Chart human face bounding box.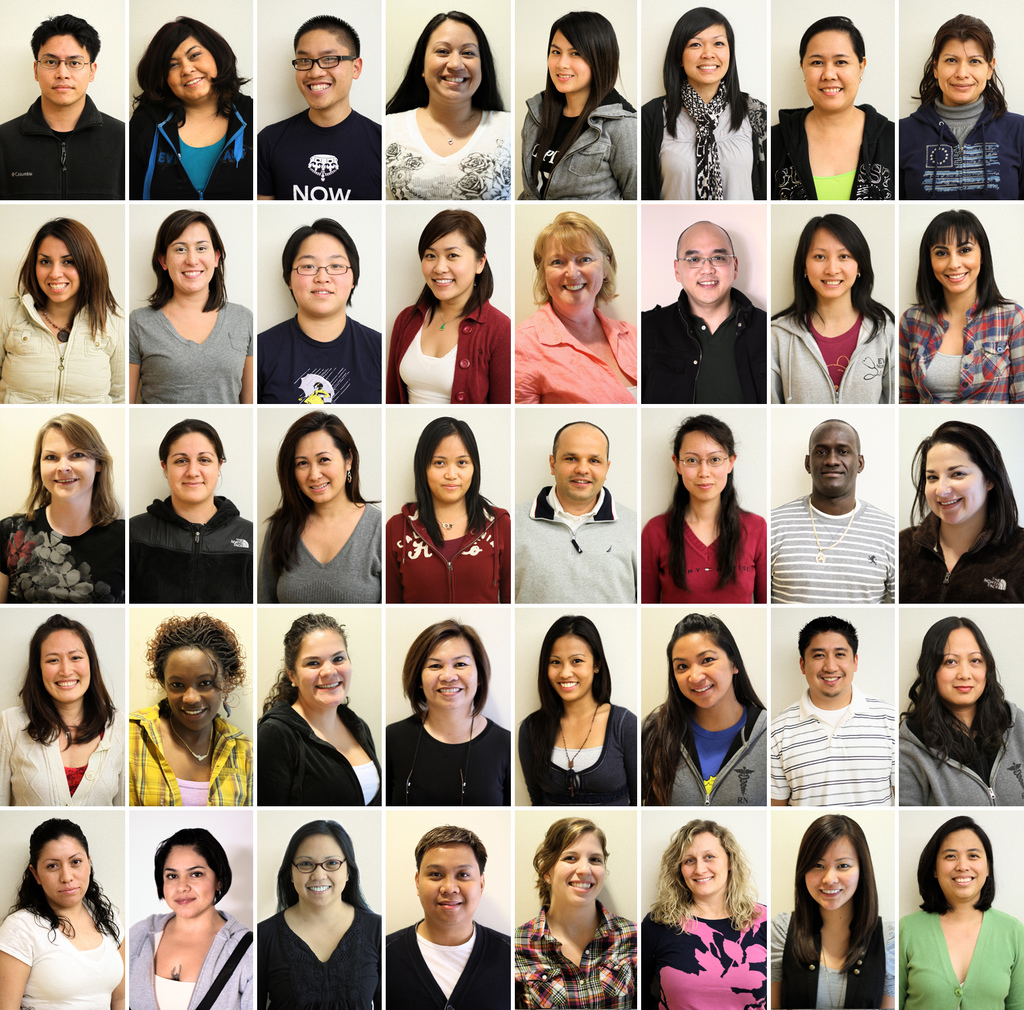
Charted: box(166, 223, 215, 289).
